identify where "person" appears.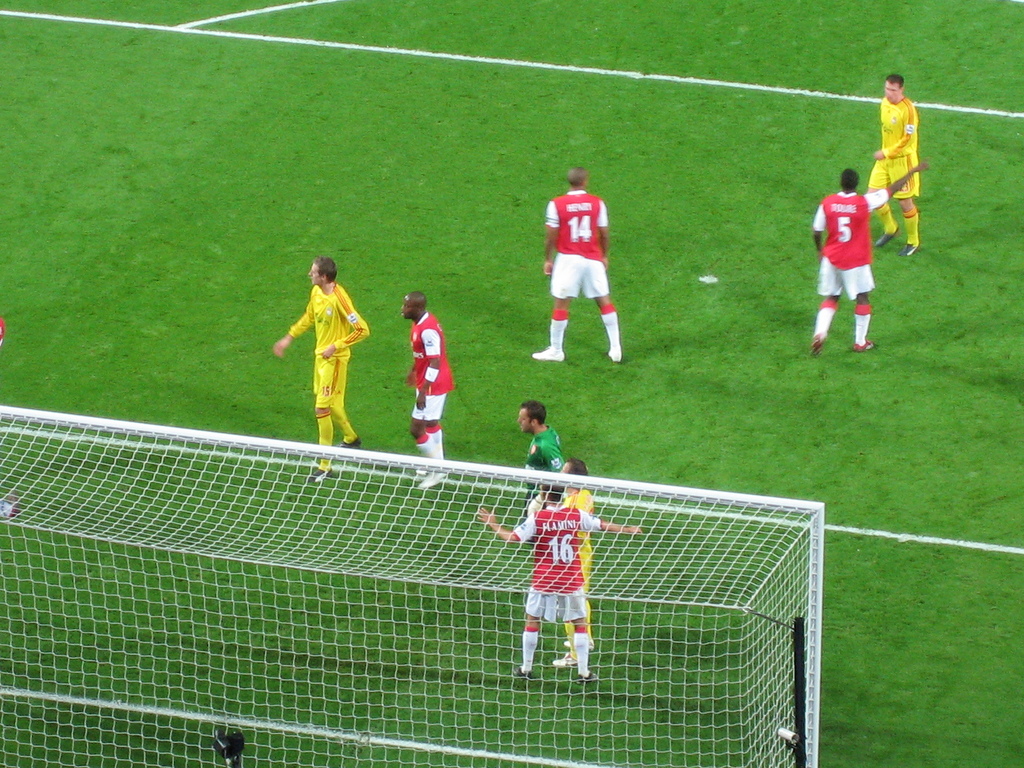
Appears at bbox=[806, 163, 927, 355].
